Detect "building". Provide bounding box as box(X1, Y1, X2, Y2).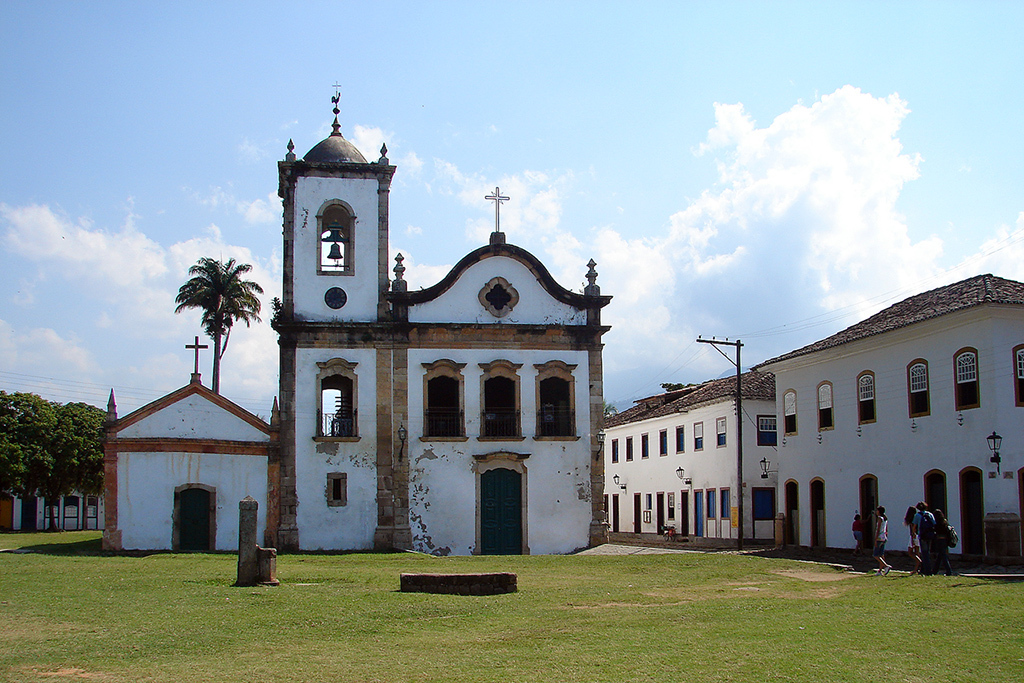
box(596, 372, 782, 538).
